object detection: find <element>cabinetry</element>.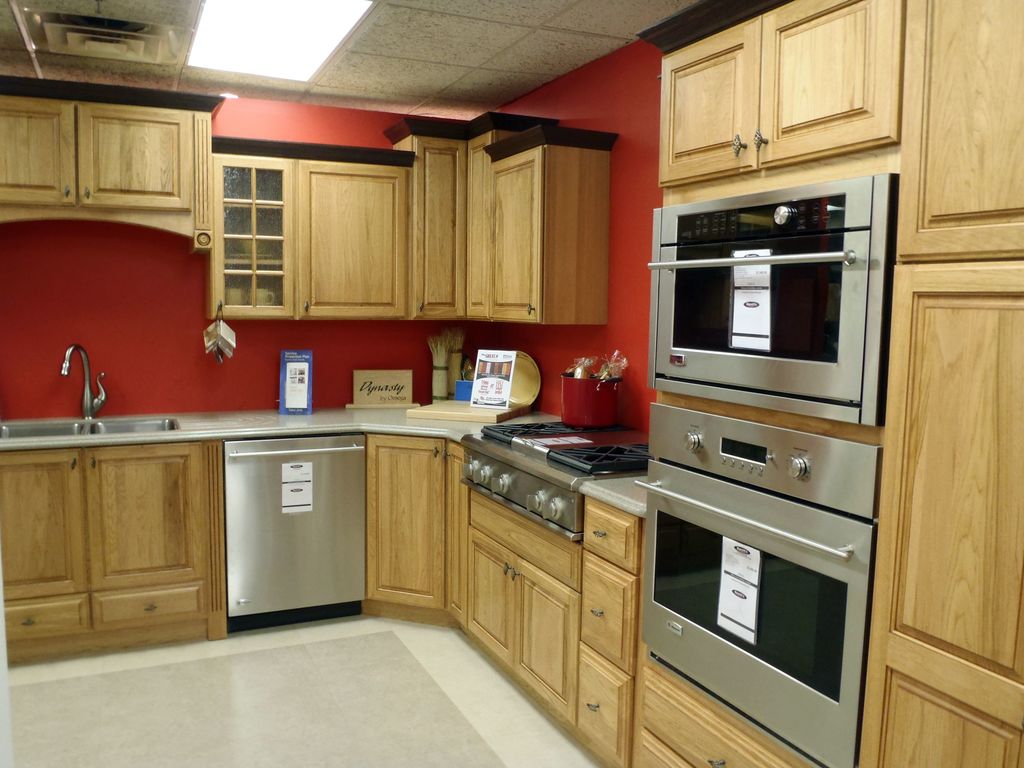
locate(0, 72, 212, 266).
